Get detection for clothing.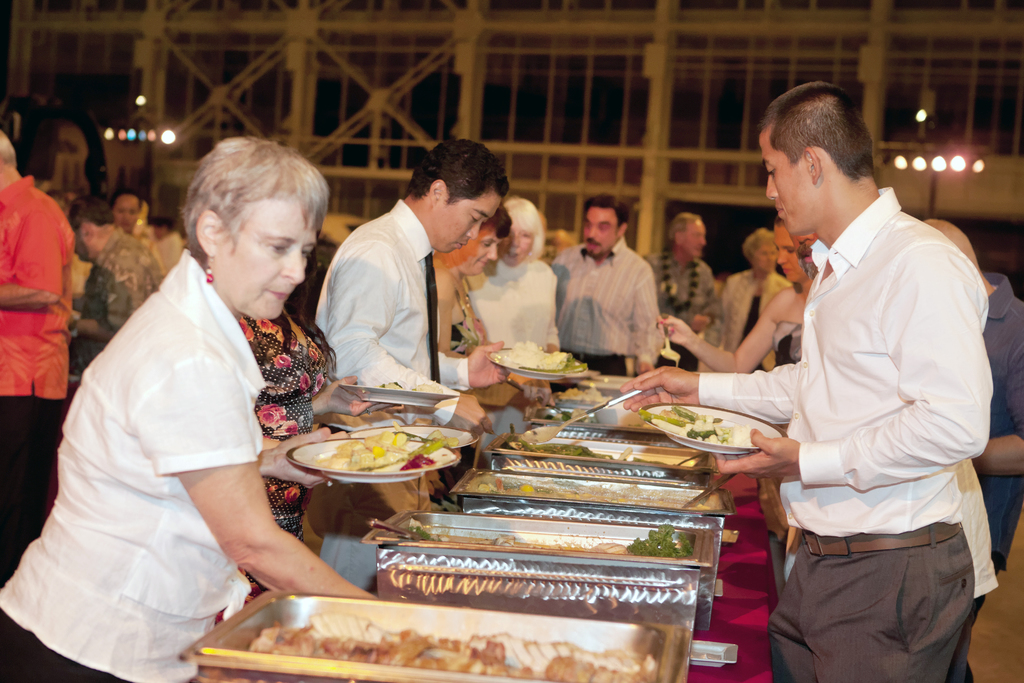
Detection: x1=476, y1=246, x2=584, y2=472.
